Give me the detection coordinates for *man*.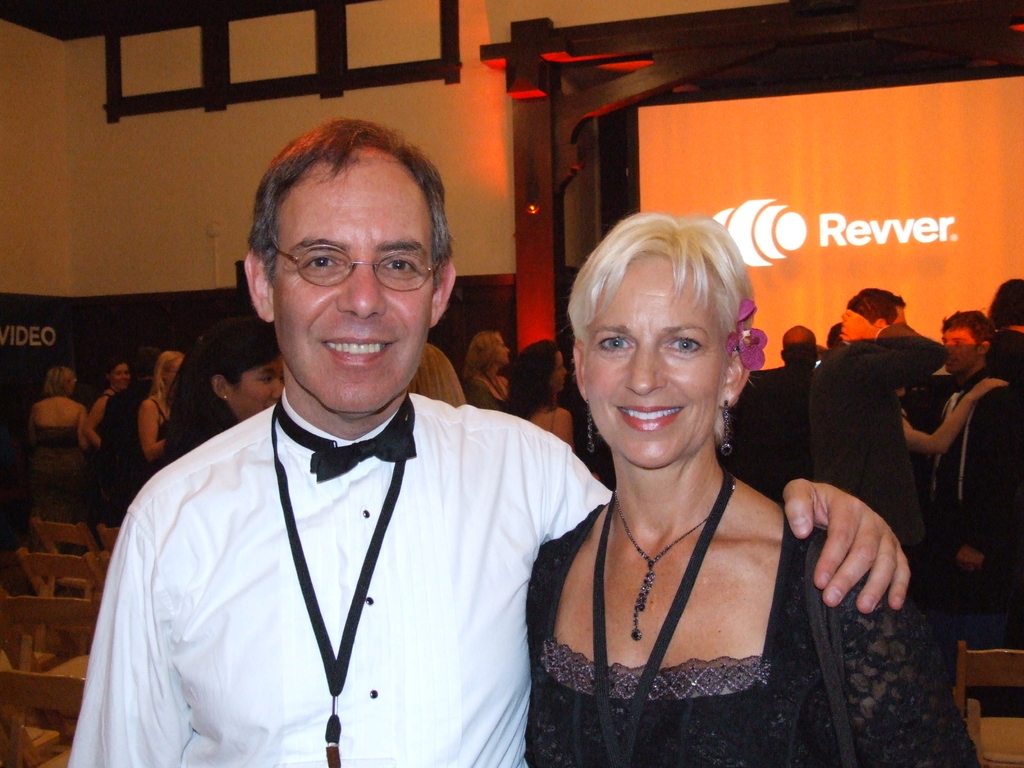
detection(58, 112, 914, 767).
